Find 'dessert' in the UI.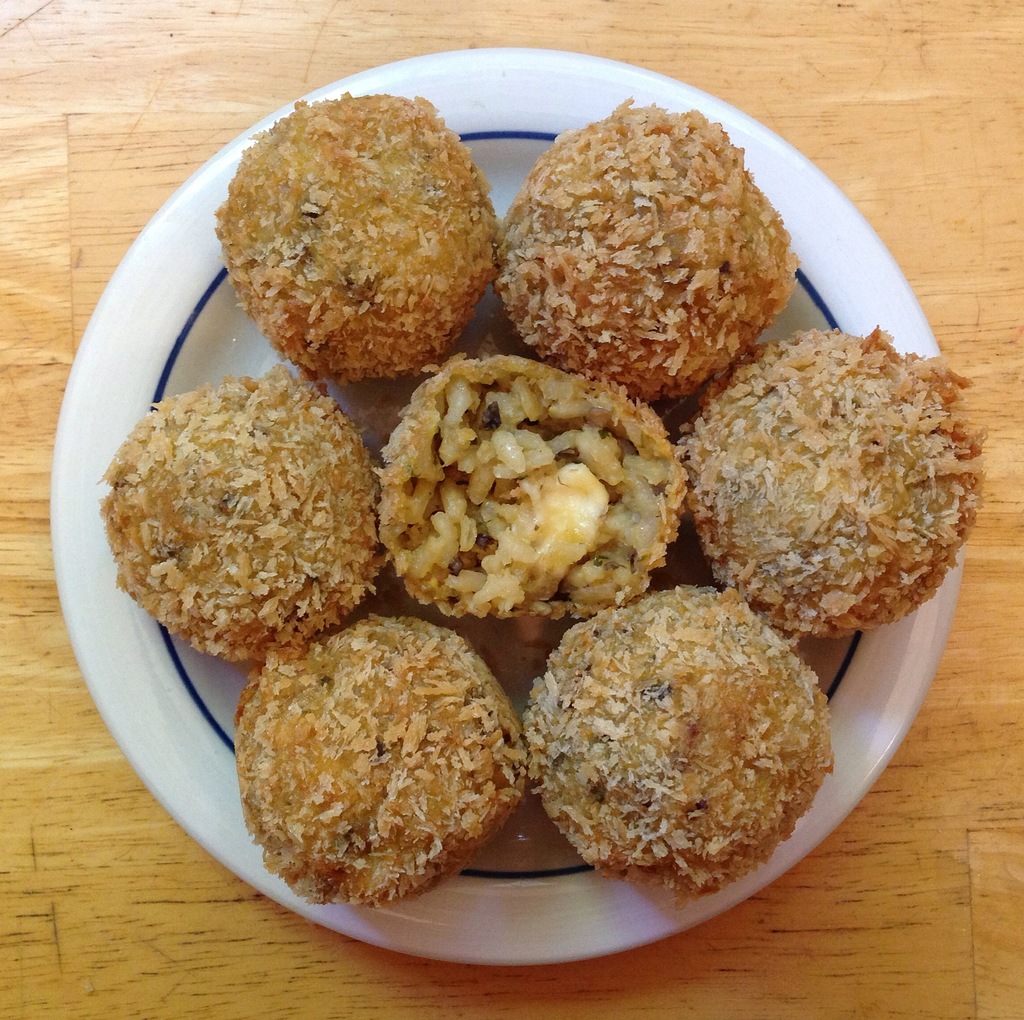
UI element at rect(692, 316, 966, 598).
